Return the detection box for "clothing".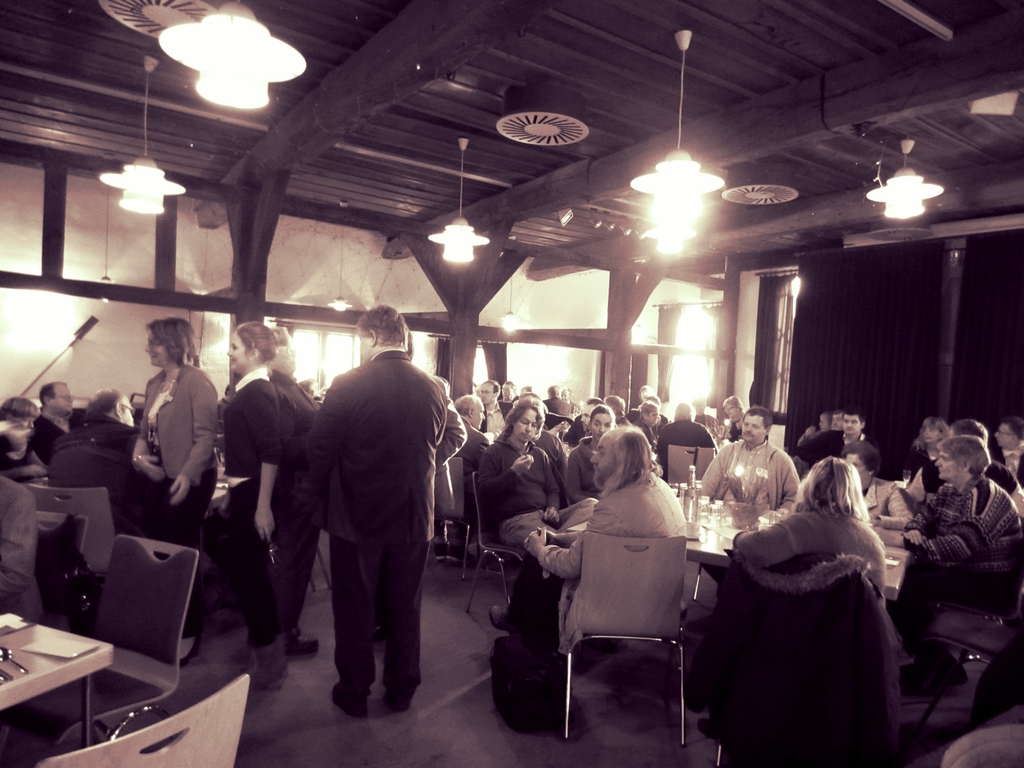
[x1=535, y1=388, x2=573, y2=419].
